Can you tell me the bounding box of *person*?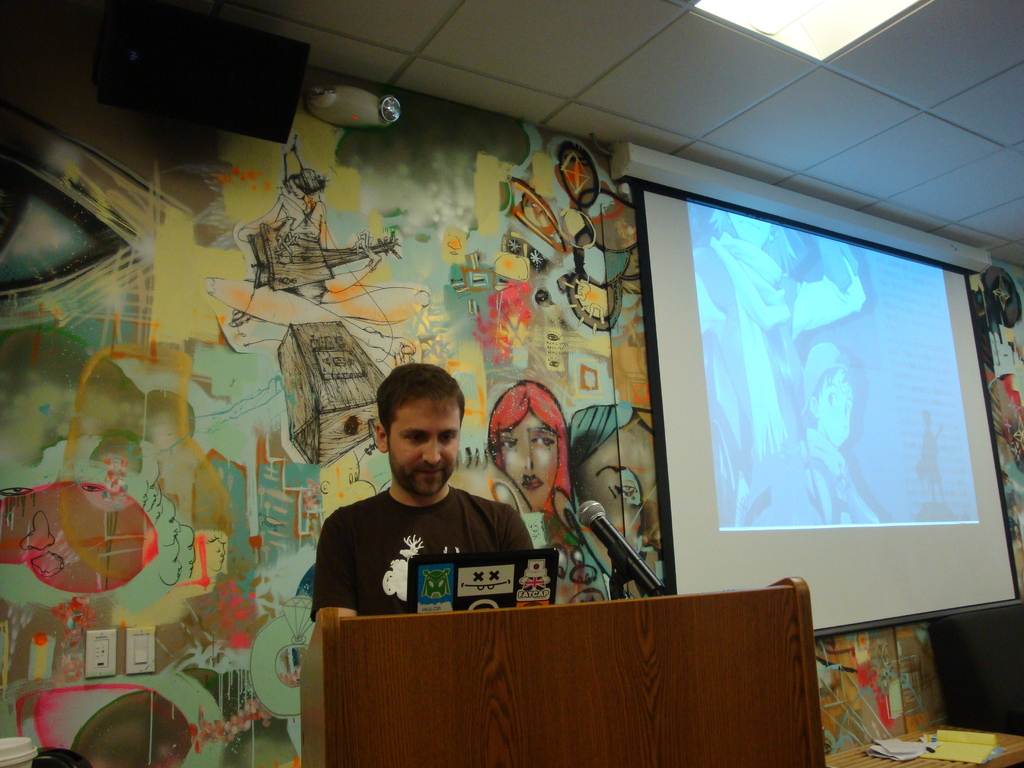
detection(563, 405, 664, 601).
